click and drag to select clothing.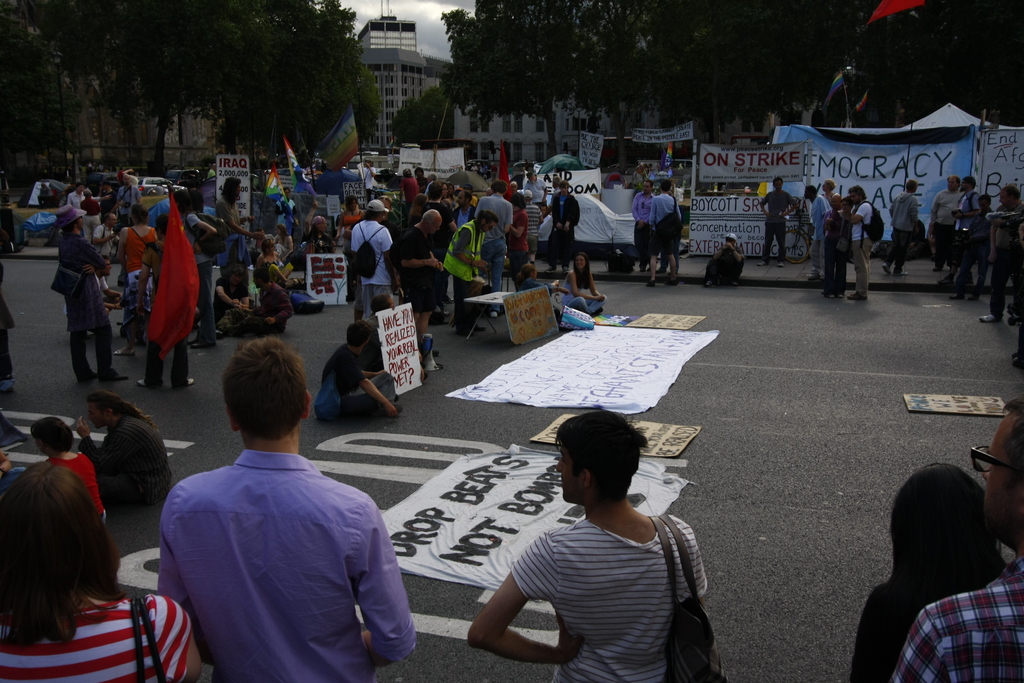
Selection: 527,204,545,256.
